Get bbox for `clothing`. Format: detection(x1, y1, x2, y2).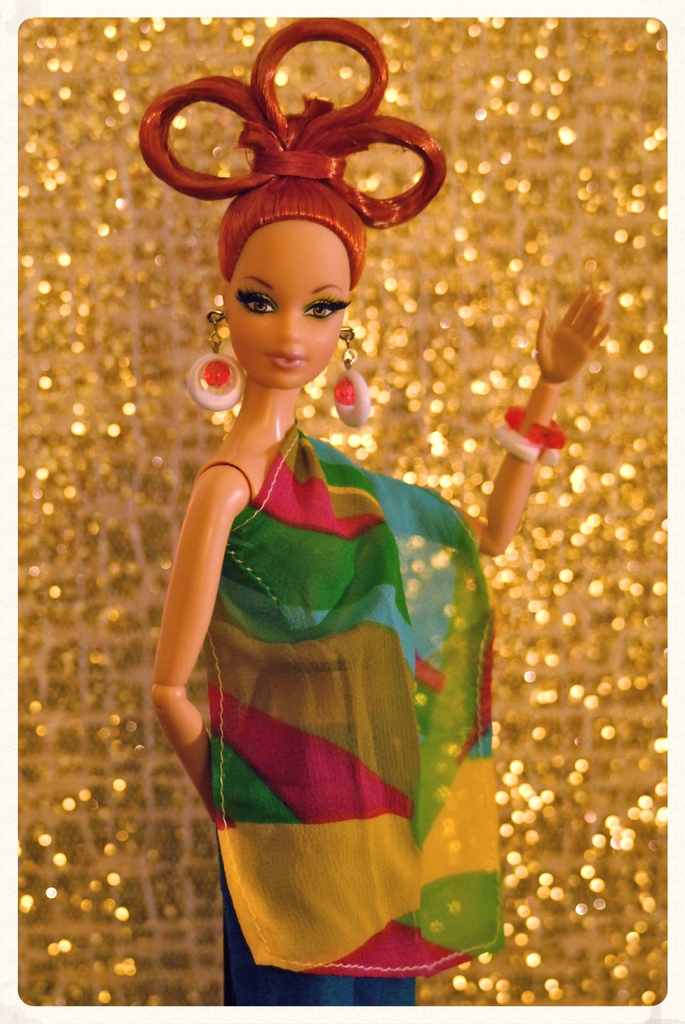
detection(179, 418, 515, 1012).
